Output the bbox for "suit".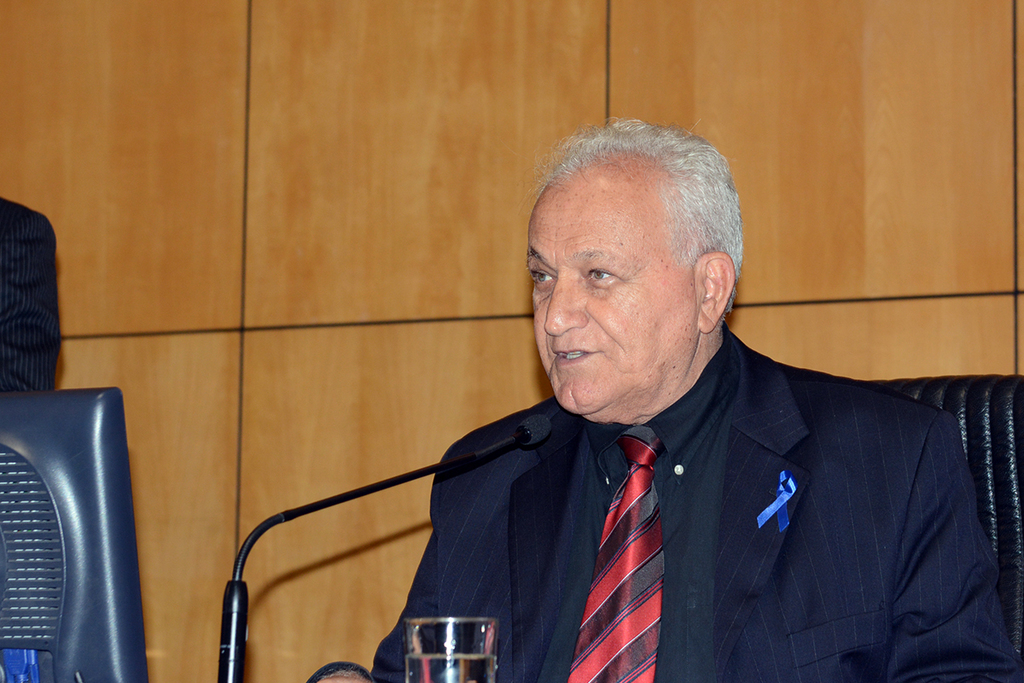
bbox=[354, 323, 986, 672].
